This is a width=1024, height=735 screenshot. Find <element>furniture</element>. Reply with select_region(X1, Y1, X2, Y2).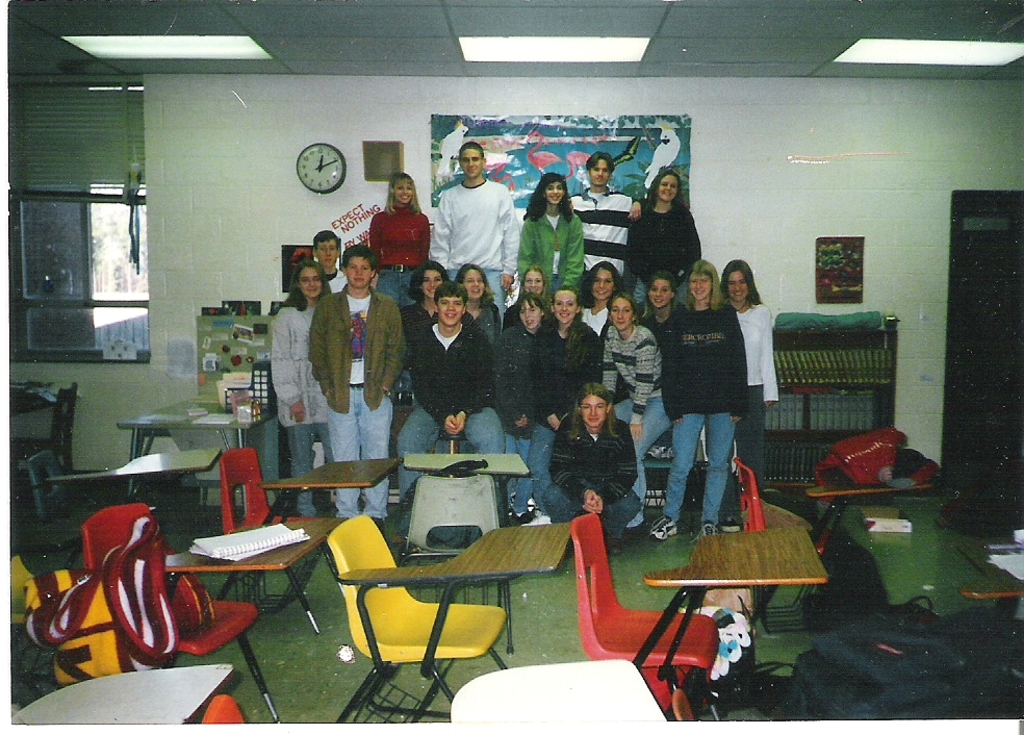
select_region(955, 579, 1023, 619).
